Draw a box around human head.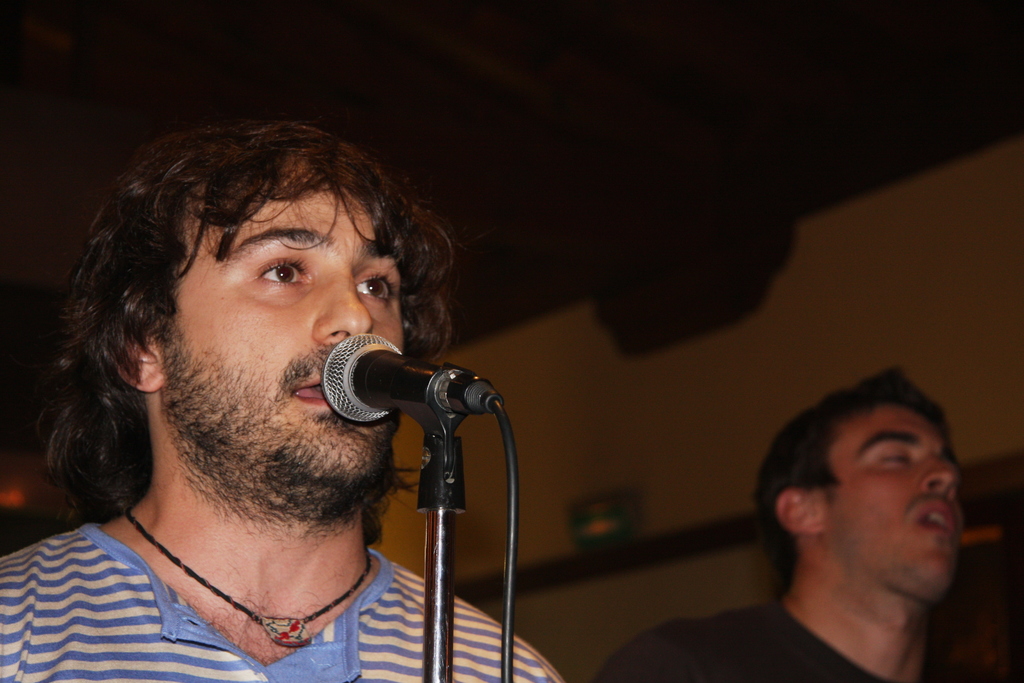
x1=764, y1=352, x2=962, y2=602.
